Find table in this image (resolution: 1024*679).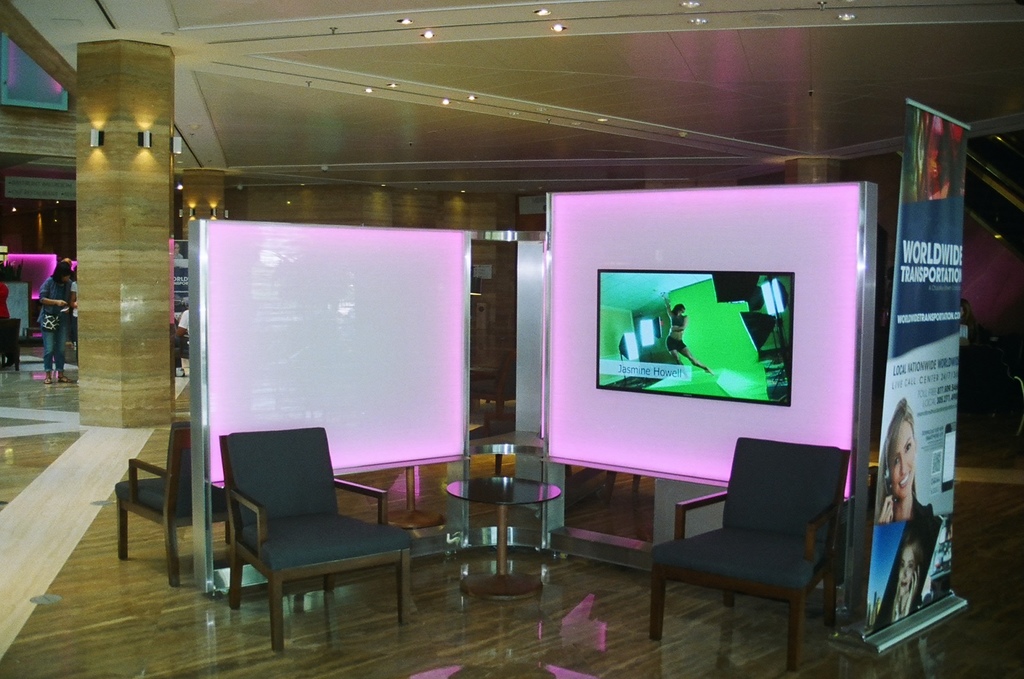
{"x1": 423, "y1": 438, "x2": 594, "y2": 588}.
